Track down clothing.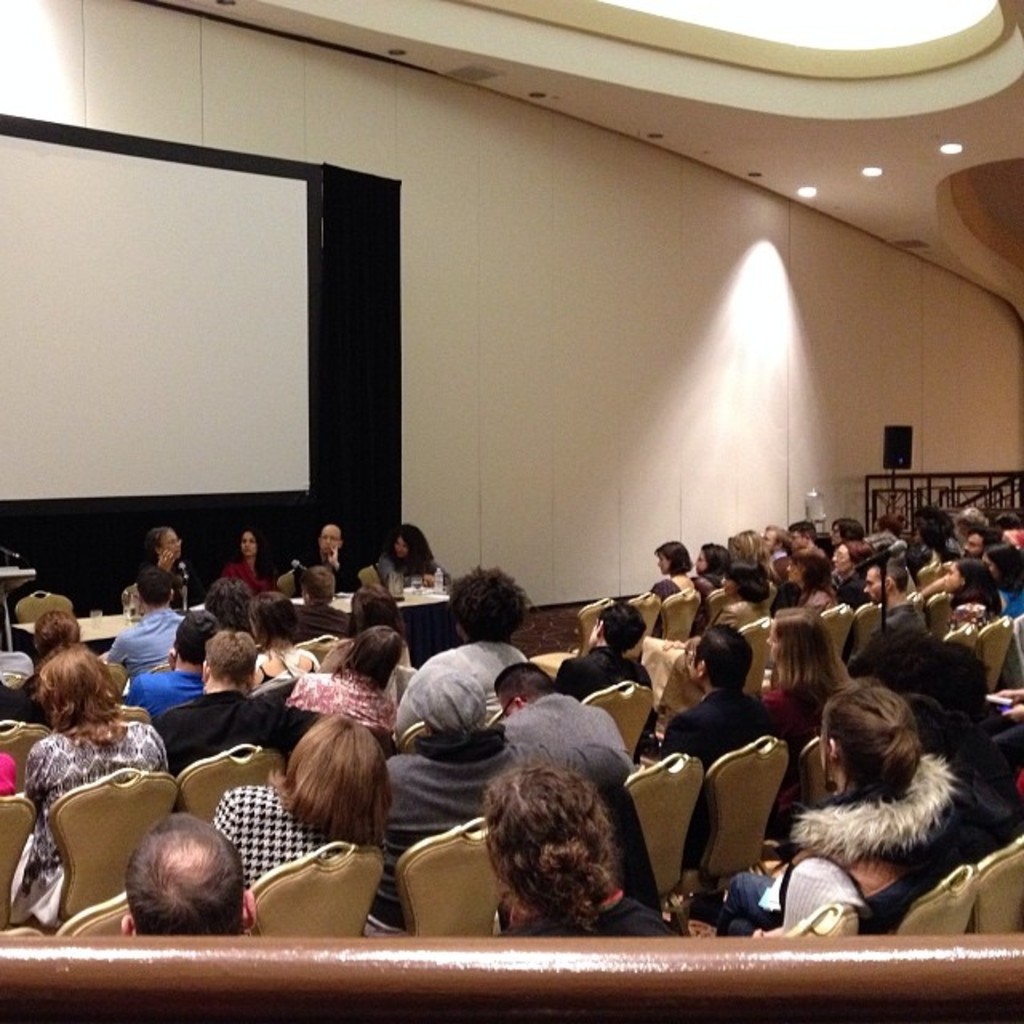
Tracked to region(125, 670, 203, 712).
